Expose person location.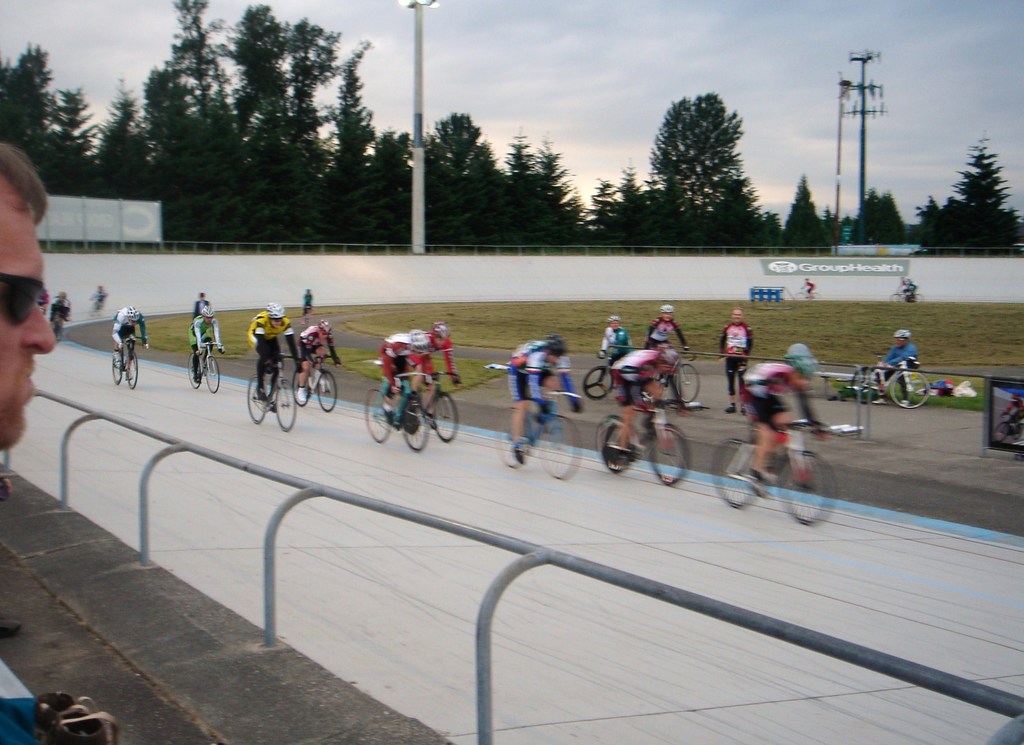
Exposed at crop(723, 307, 750, 413).
